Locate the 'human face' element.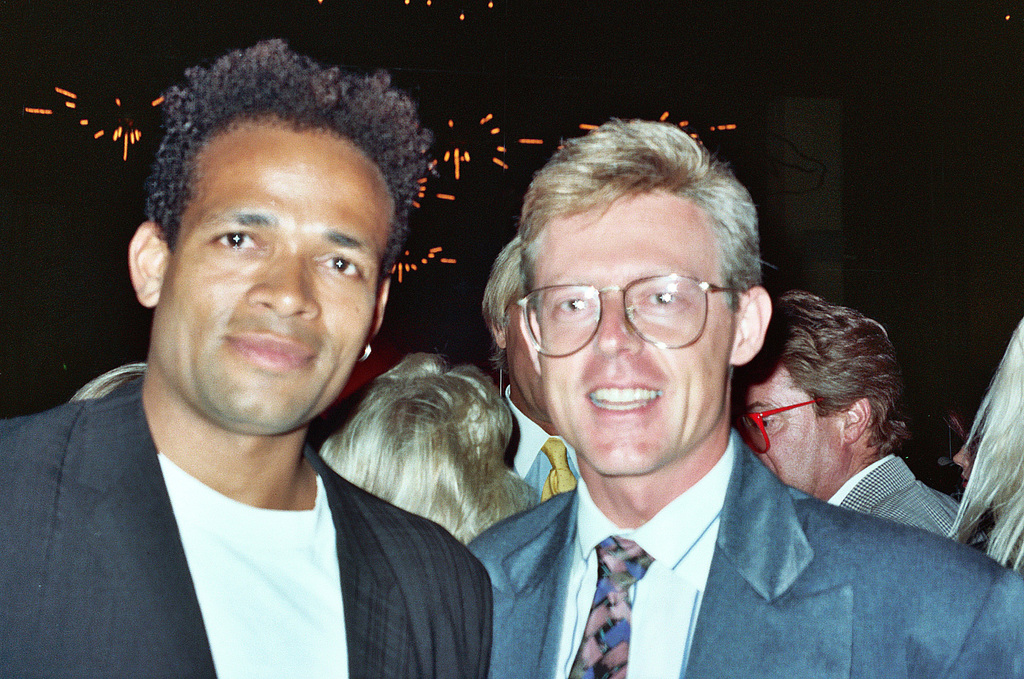
Element bbox: bbox=[505, 301, 550, 415].
